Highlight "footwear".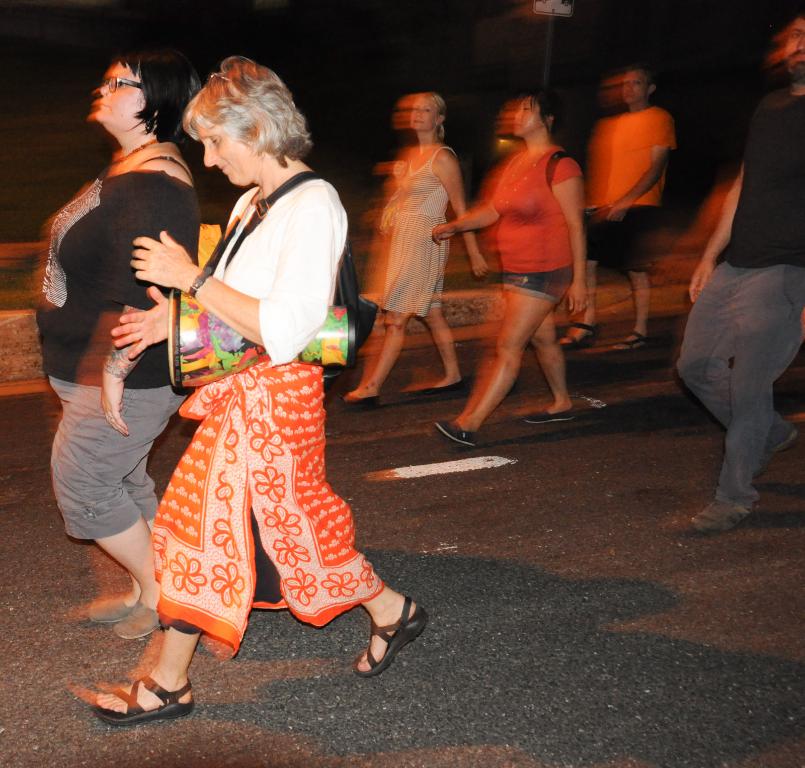
Highlighted region: (117, 602, 160, 640).
